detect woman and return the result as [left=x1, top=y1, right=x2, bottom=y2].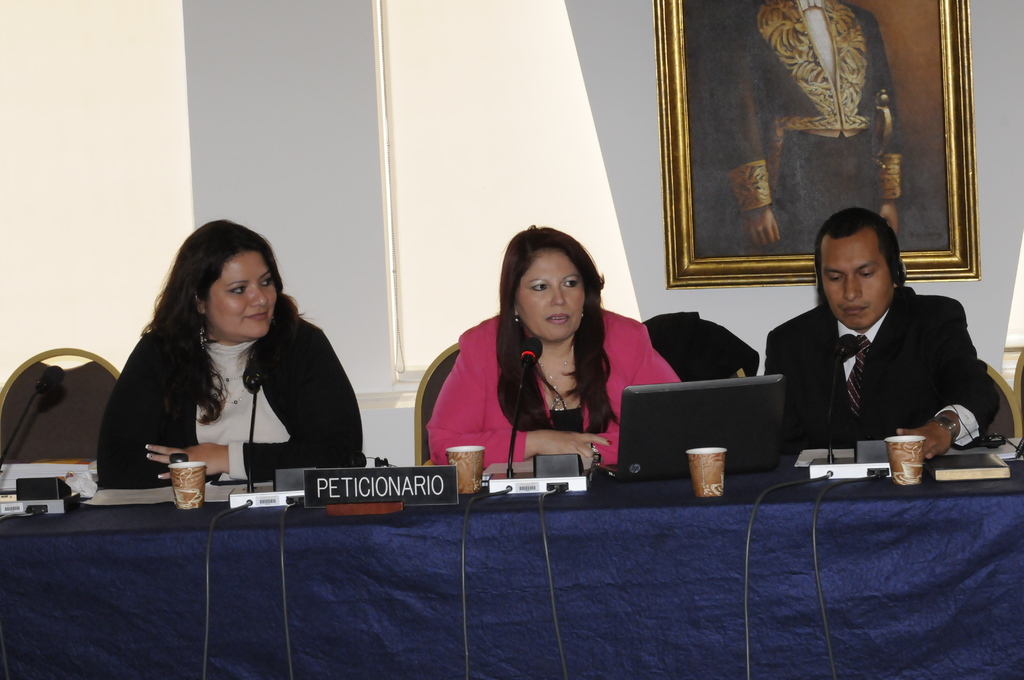
[left=428, top=227, right=680, bottom=462].
